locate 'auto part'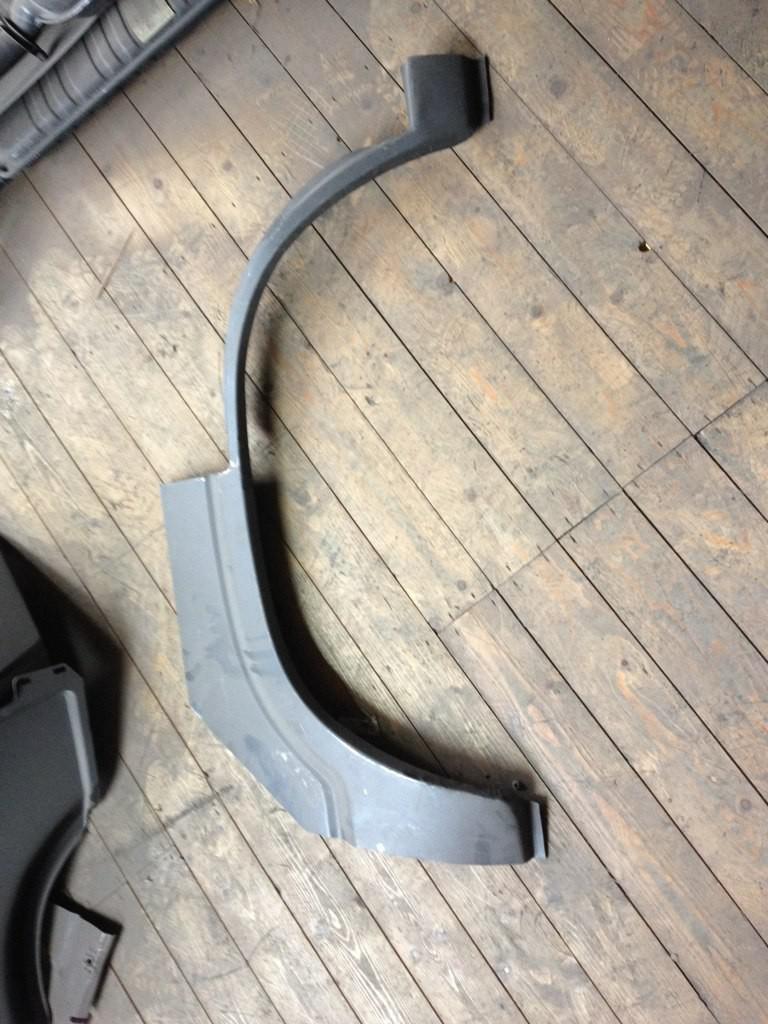
l=161, t=51, r=549, b=870
